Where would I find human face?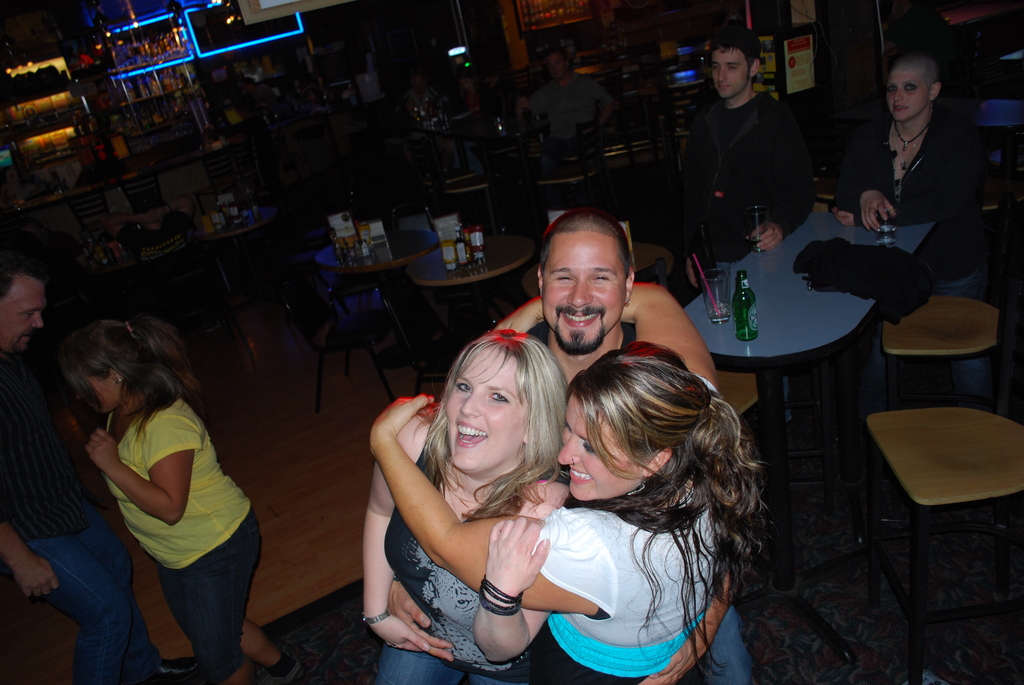
At <box>84,373,118,416</box>.
